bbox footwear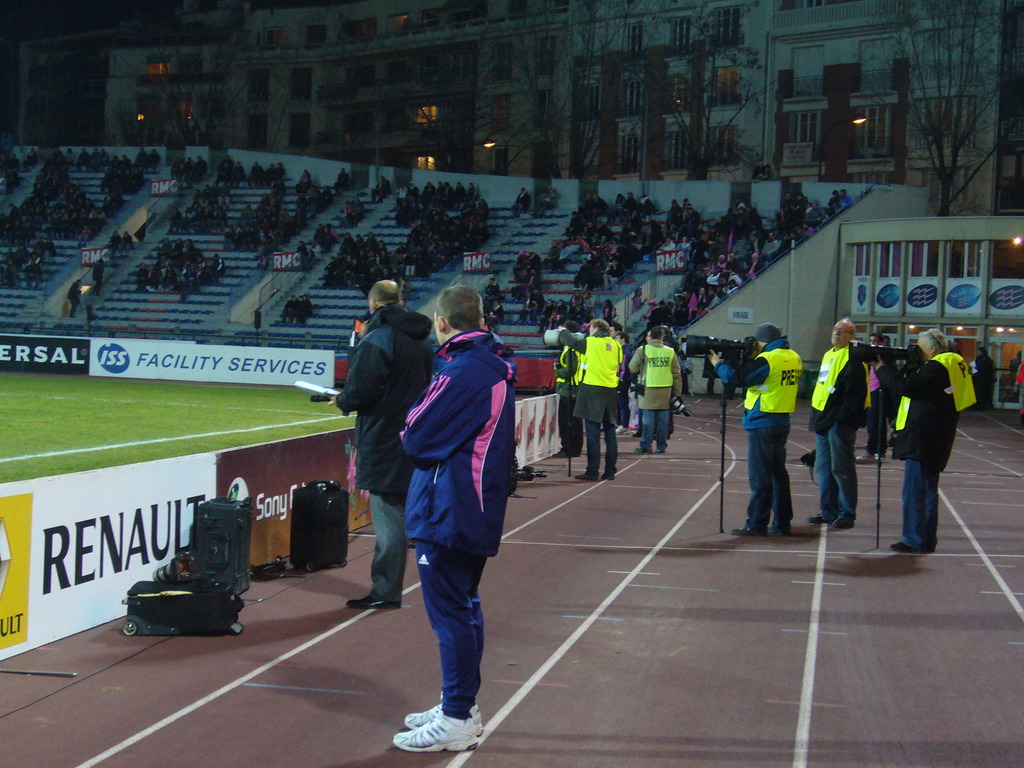
<bbox>888, 543, 928, 553</bbox>
